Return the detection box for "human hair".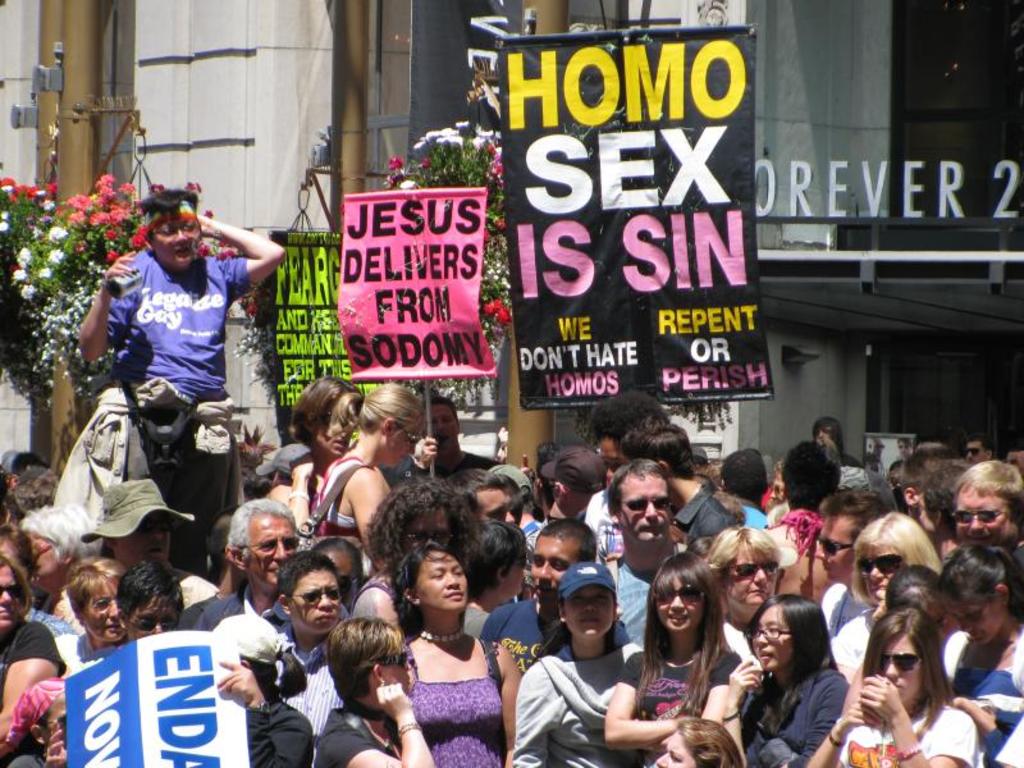
detection(10, 466, 60, 511).
